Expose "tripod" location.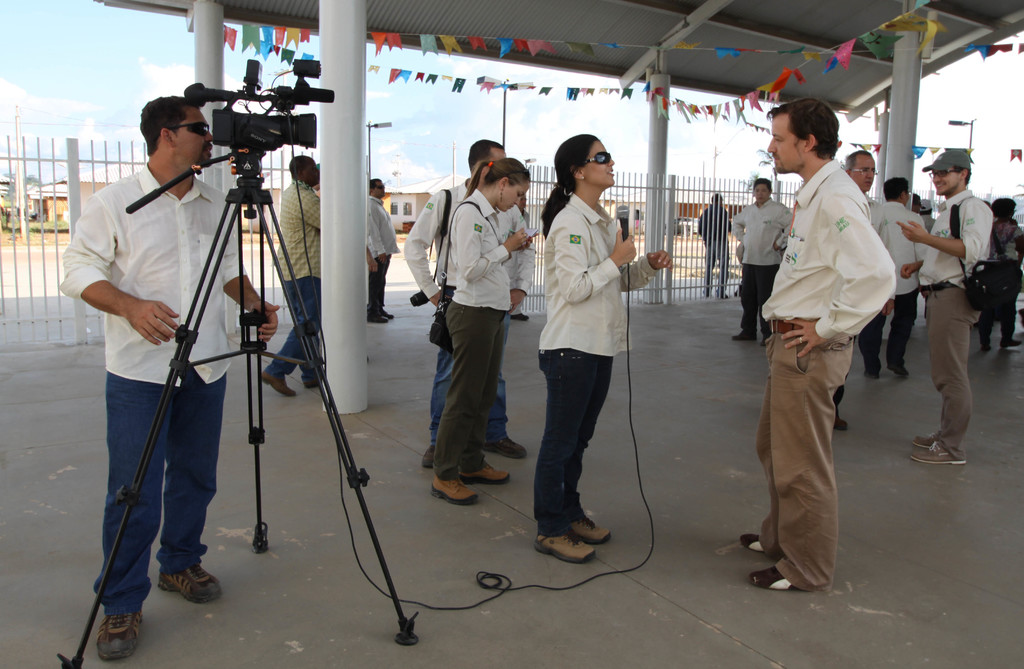
Exposed at 63 148 418 668.
